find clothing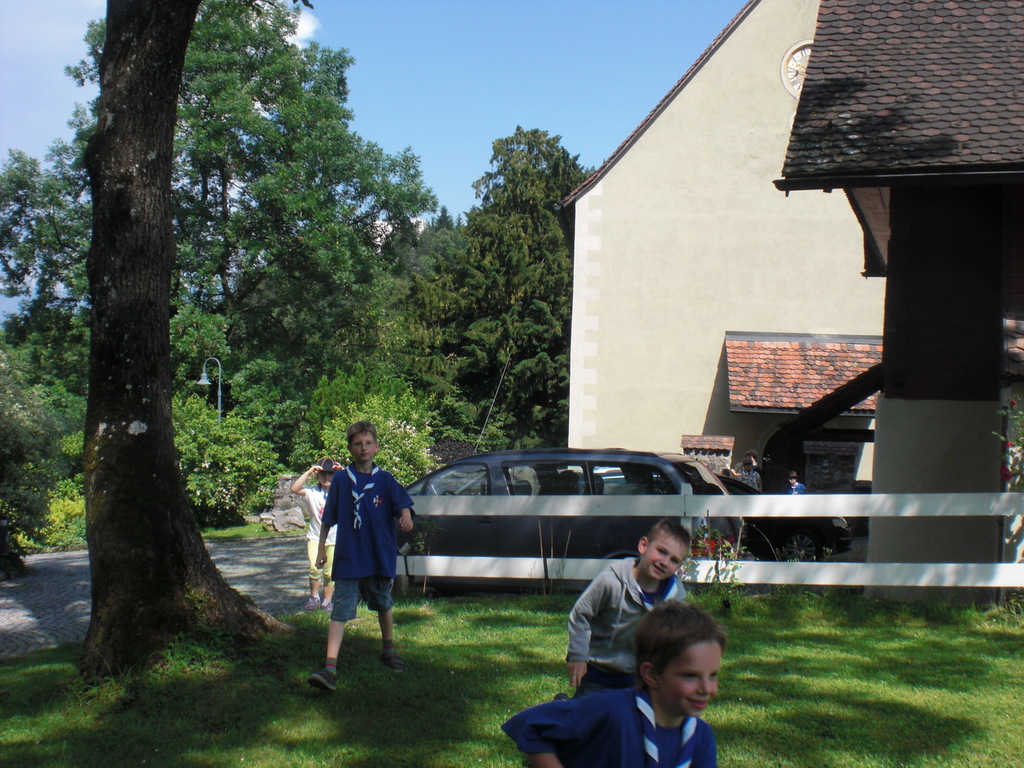
500, 683, 723, 767
